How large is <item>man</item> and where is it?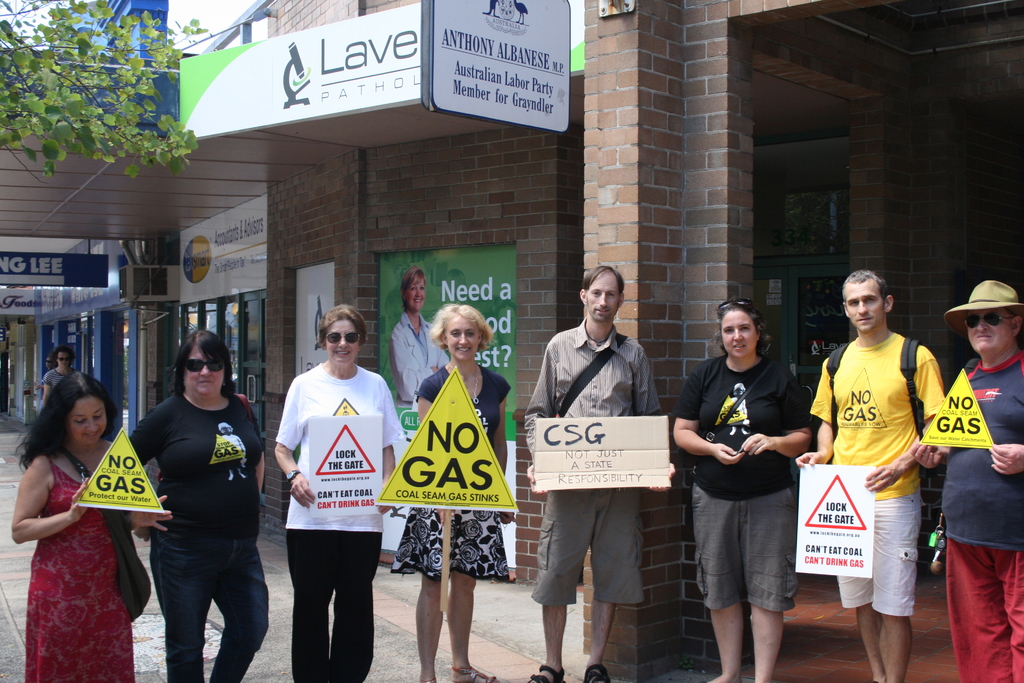
Bounding box: rect(909, 279, 1023, 682).
